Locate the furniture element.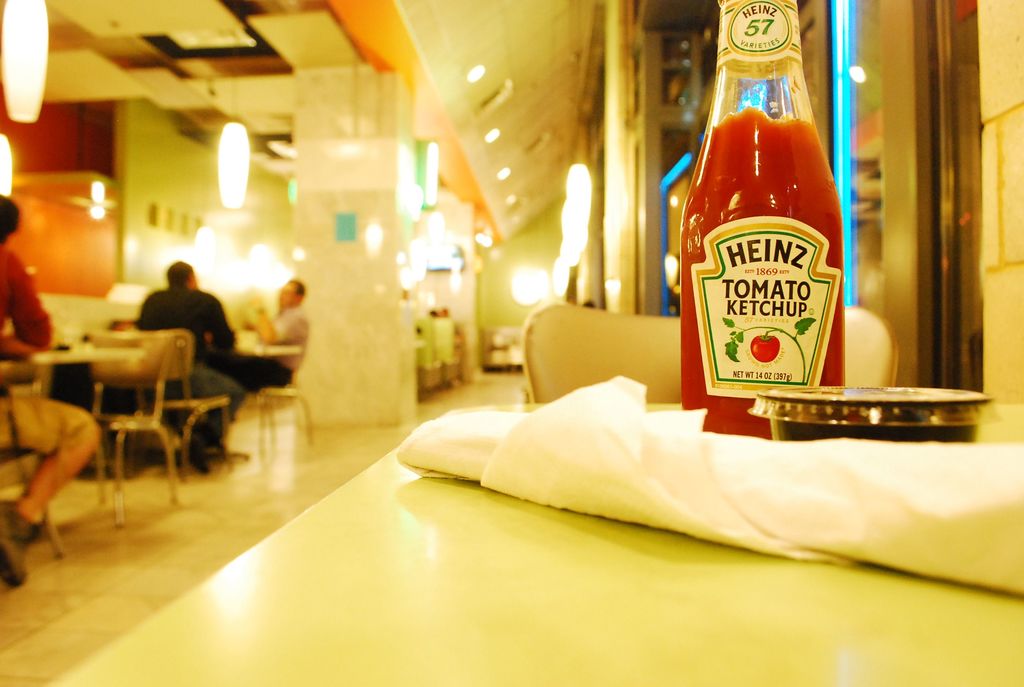
Element bbox: x1=86 y1=335 x2=180 y2=527.
